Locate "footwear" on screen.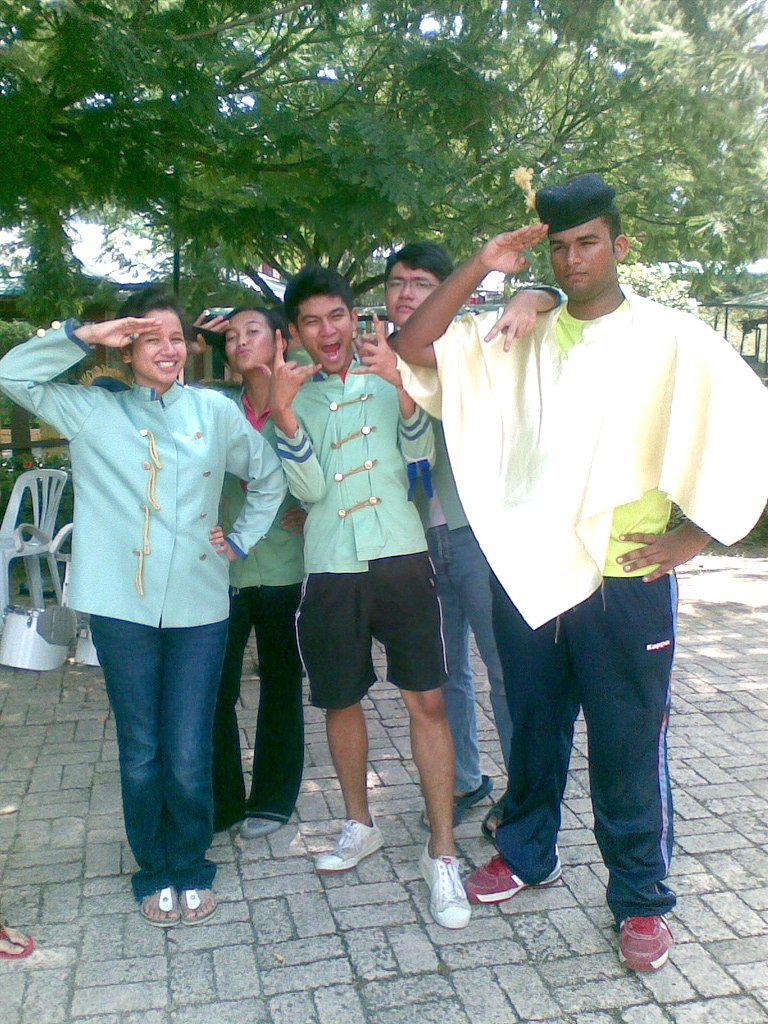
On screen at crop(424, 835, 476, 932).
